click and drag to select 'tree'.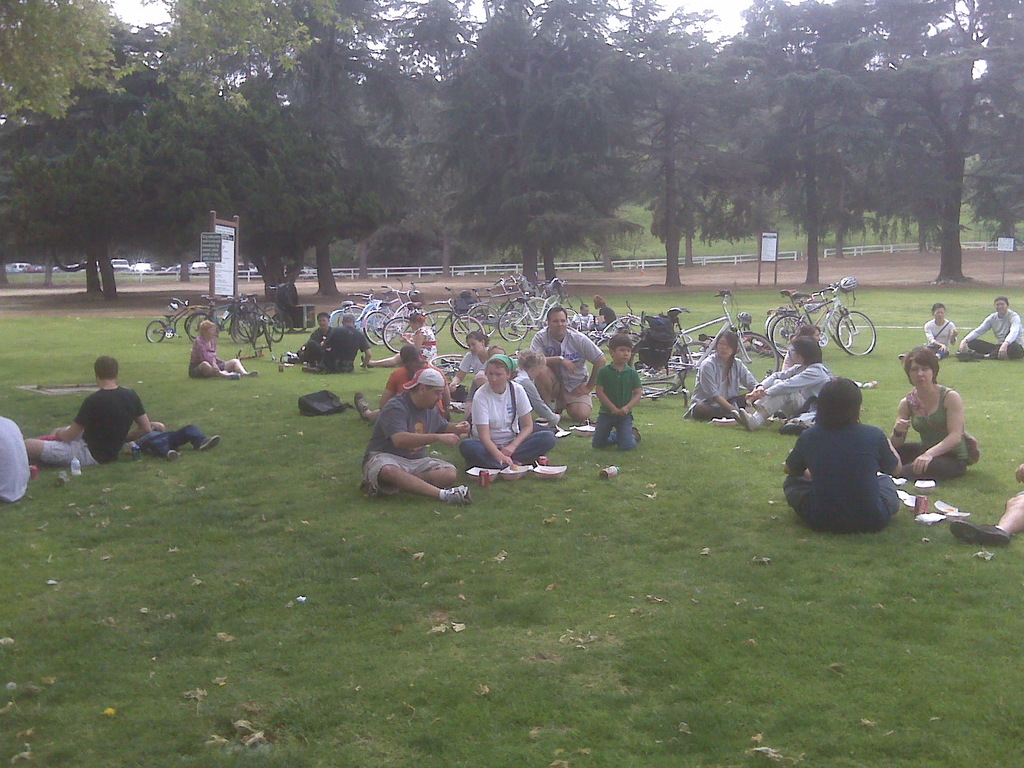
Selection: box(17, 87, 162, 283).
